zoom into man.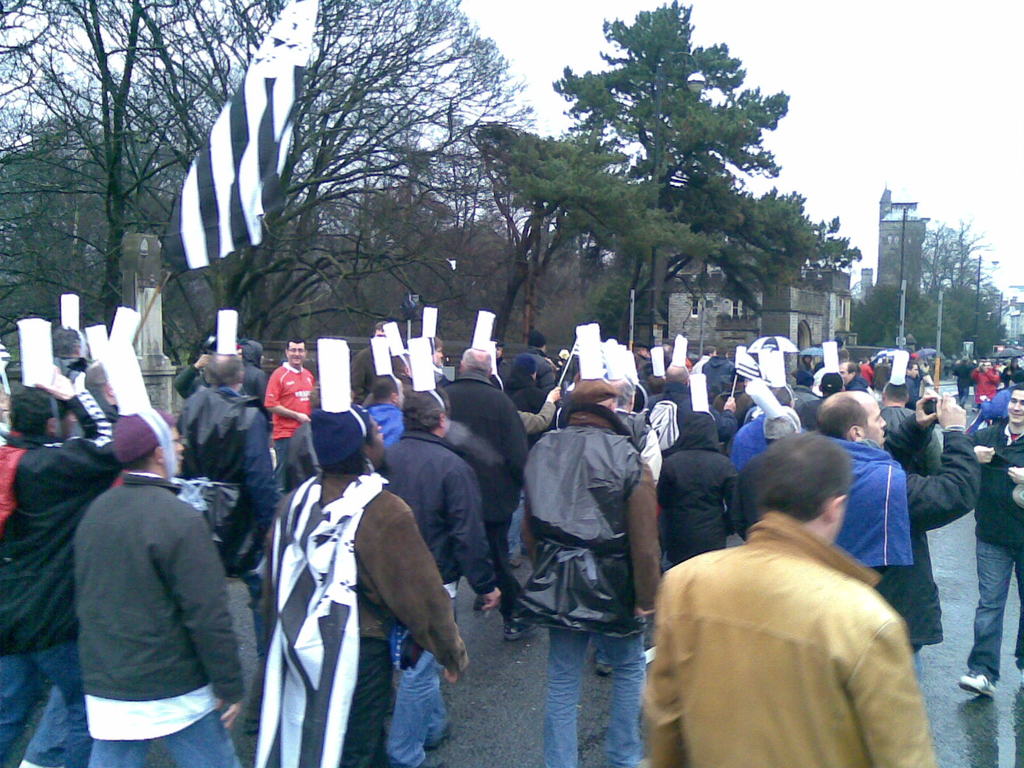
Zoom target: (947, 353, 967, 403).
